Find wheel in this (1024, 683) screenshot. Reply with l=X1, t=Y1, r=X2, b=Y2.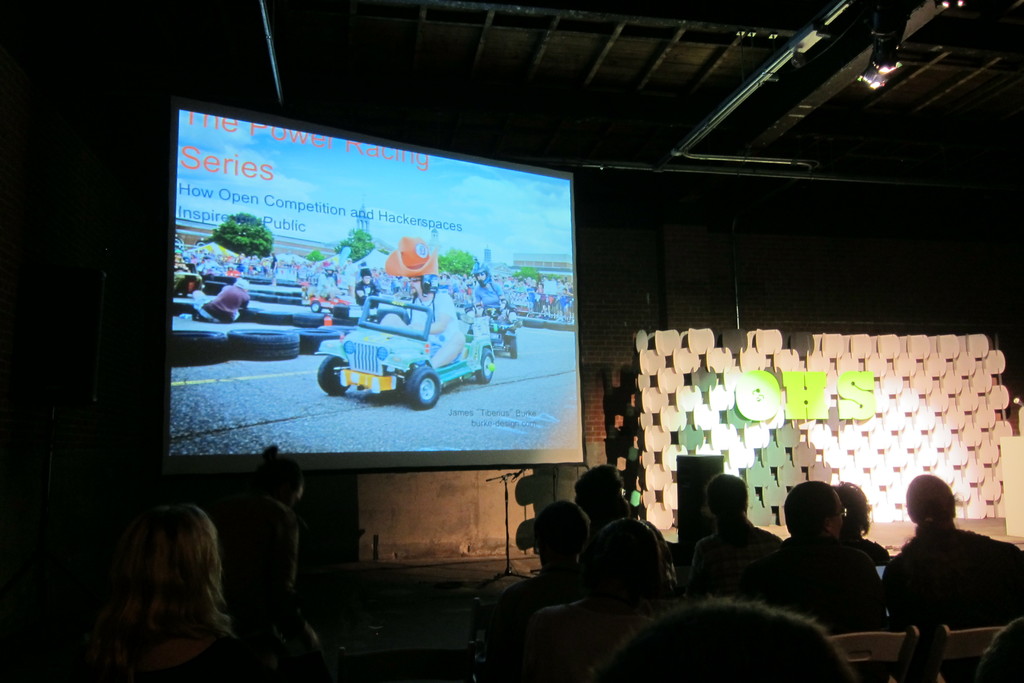
l=513, t=316, r=543, b=326.
